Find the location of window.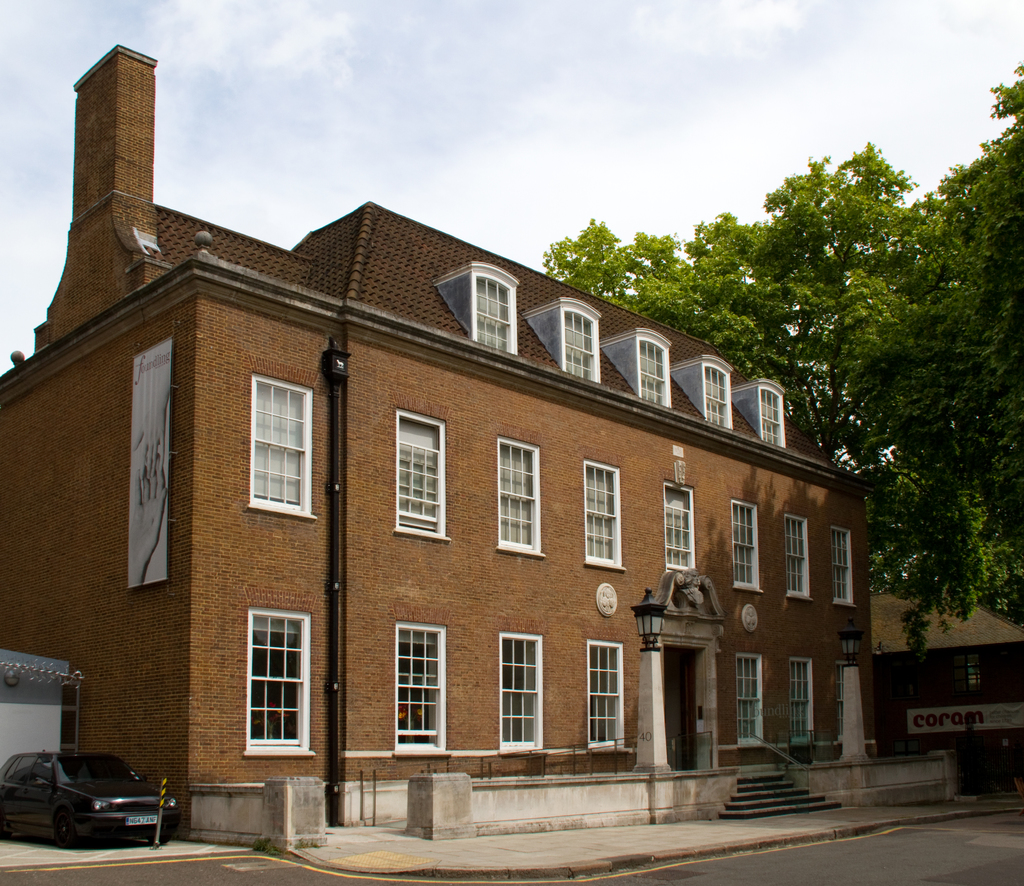
Location: select_region(582, 463, 625, 571).
